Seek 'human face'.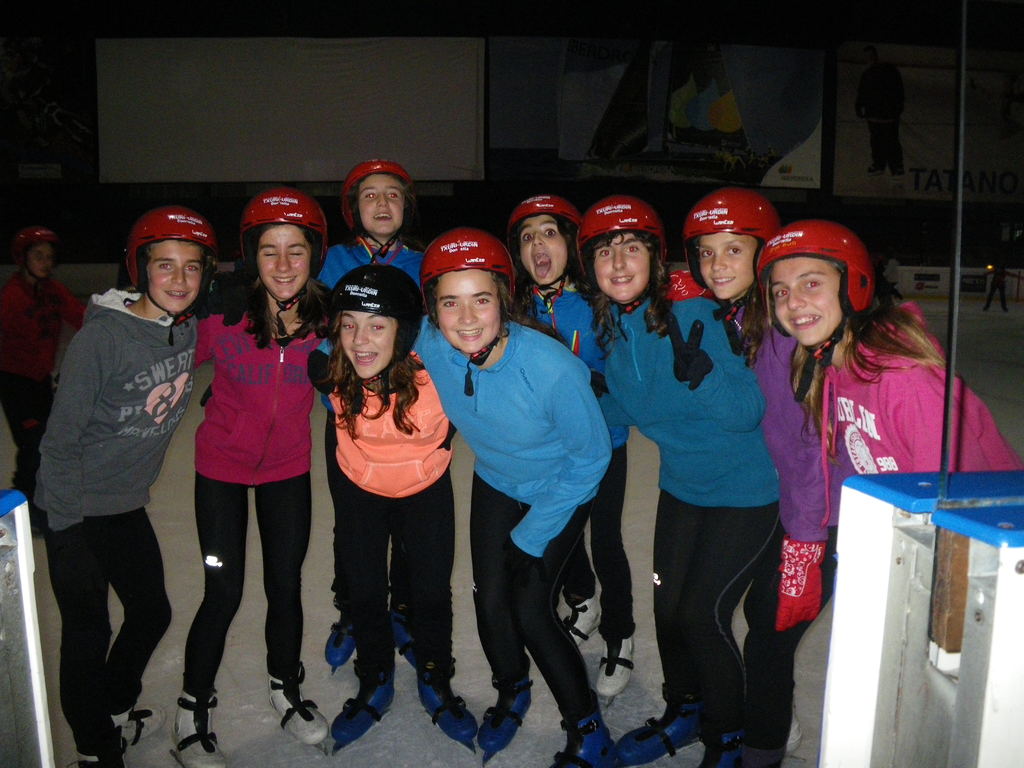
pyautogui.locateOnScreen(520, 218, 568, 284).
